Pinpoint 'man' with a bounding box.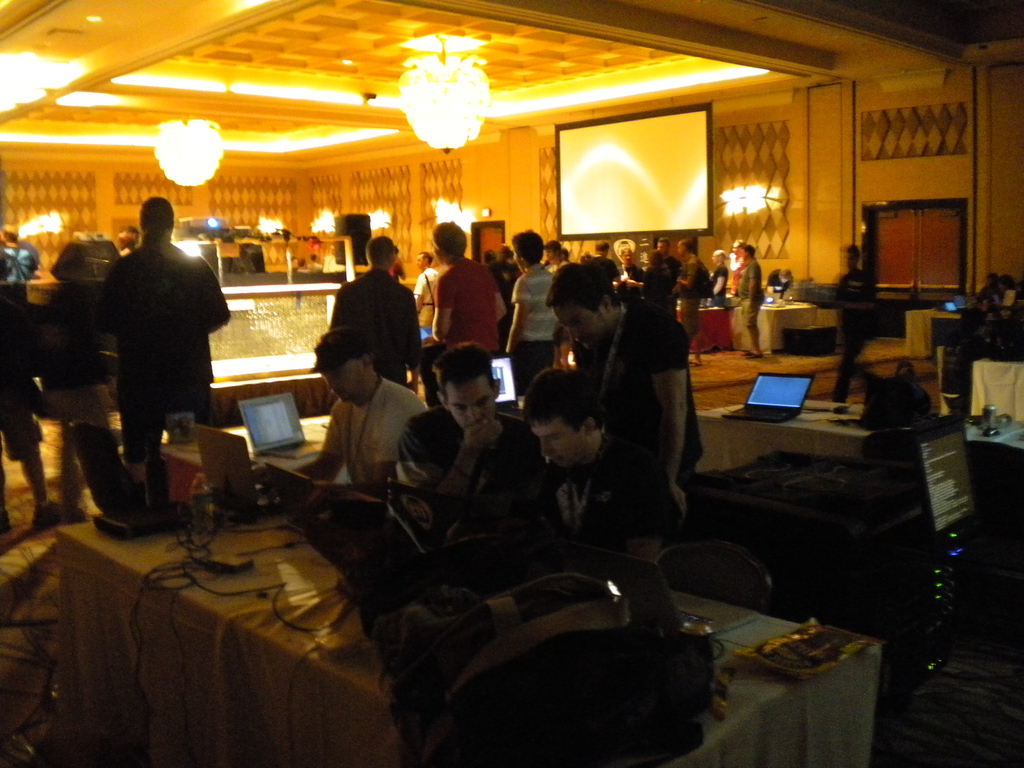
(x1=330, y1=234, x2=429, y2=396).
